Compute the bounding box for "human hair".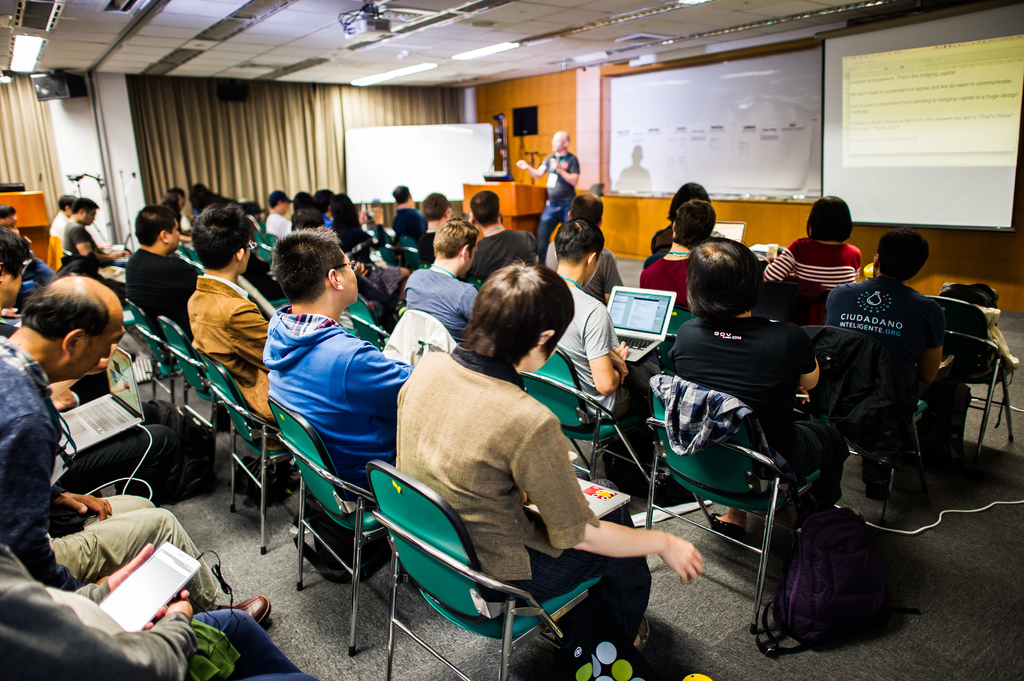
191:203:252:272.
